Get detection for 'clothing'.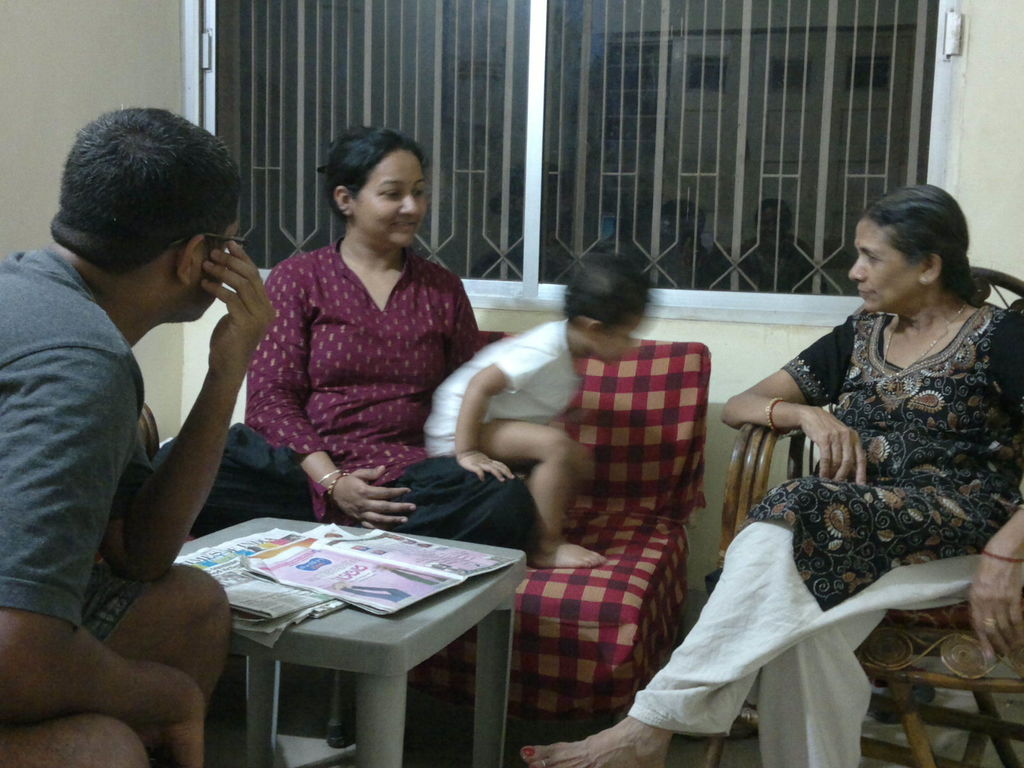
Detection: region(0, 241, 159, 648).
